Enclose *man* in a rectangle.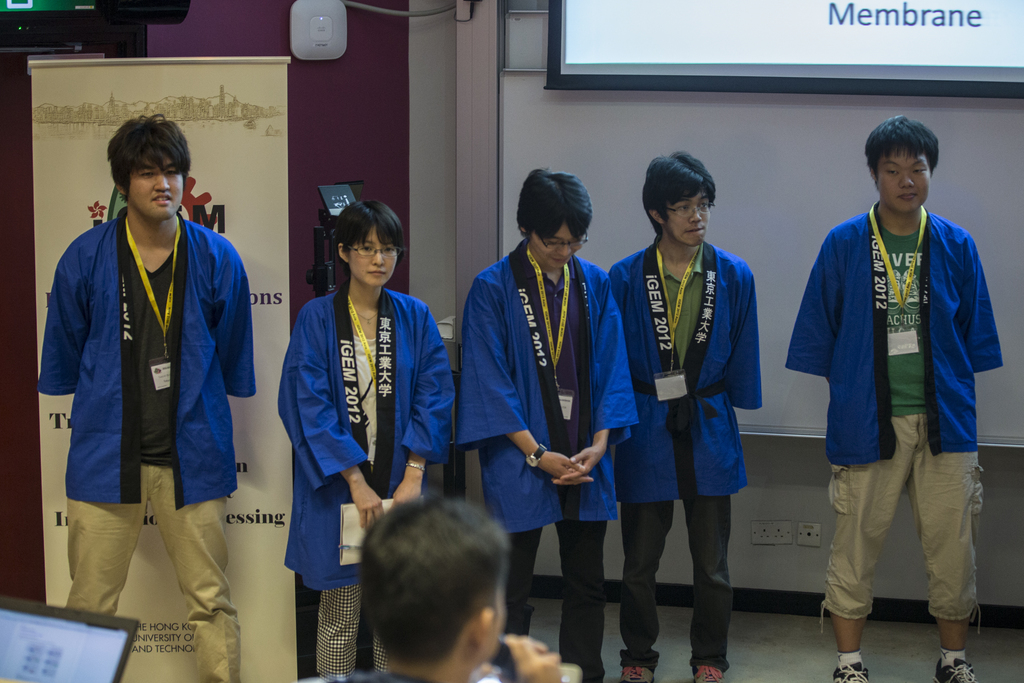
bbox=[33, 112, 262, 682].
